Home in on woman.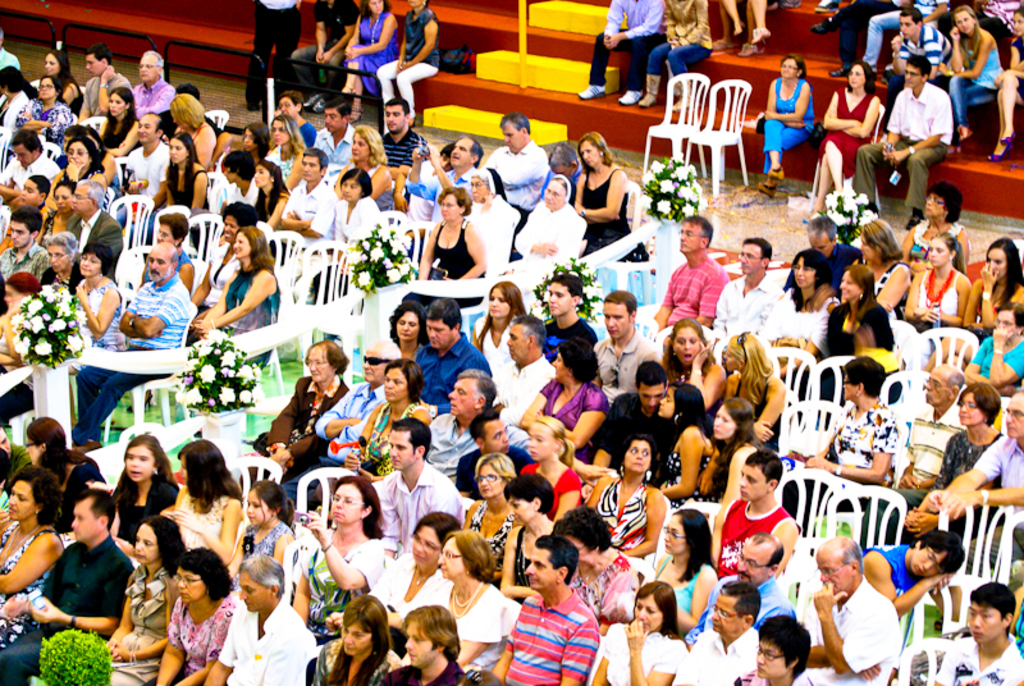
Homed in at {"left": 908, "top": 238, "right": 974, "bottom": 326}.
